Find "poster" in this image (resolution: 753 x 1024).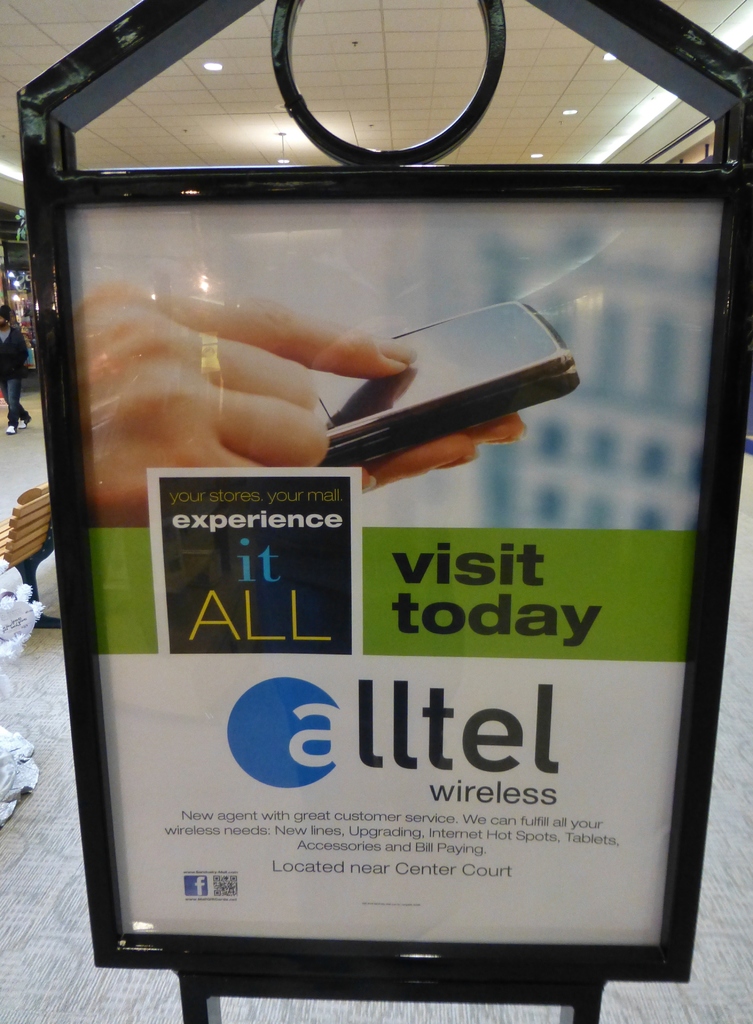
[left=70, top=199, right=715, bottom=941].
